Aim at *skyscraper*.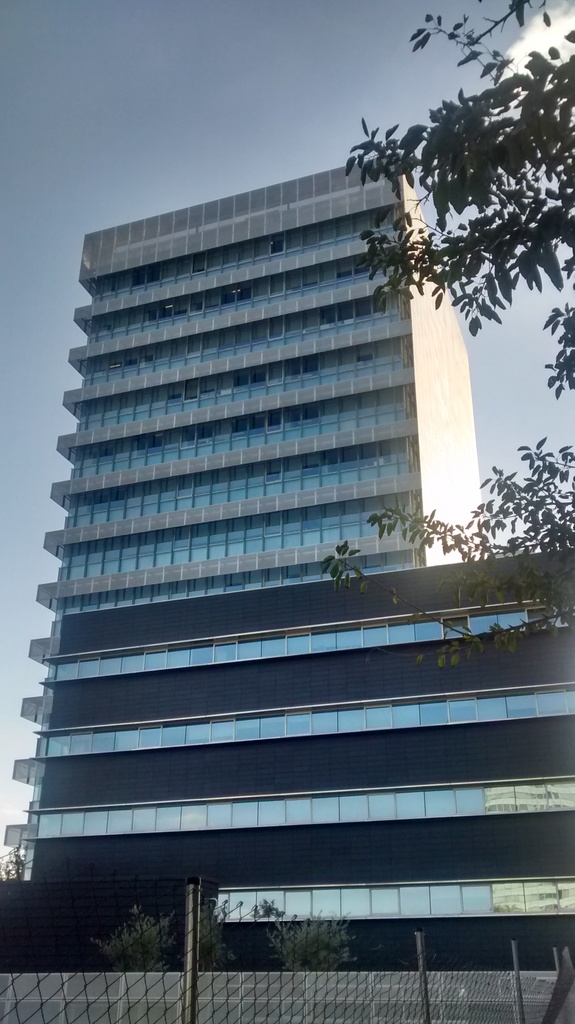
Aimed at {"left": 14, "top": 93, "right": 498, "bottom": 918}.
